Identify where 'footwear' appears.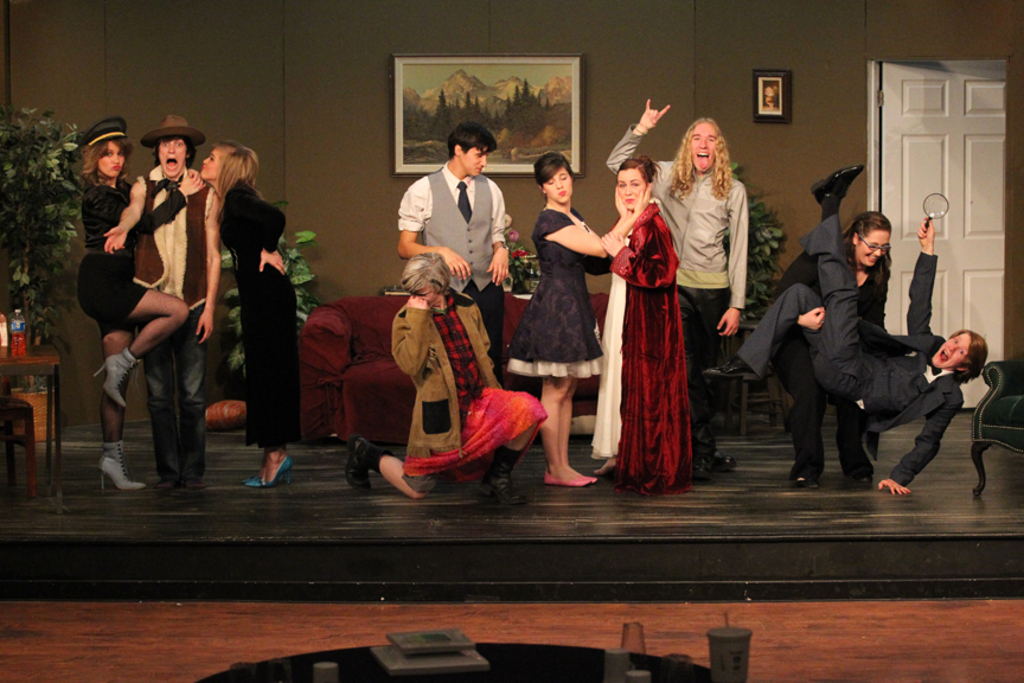
Appears at (345, 436, 371, 493).
